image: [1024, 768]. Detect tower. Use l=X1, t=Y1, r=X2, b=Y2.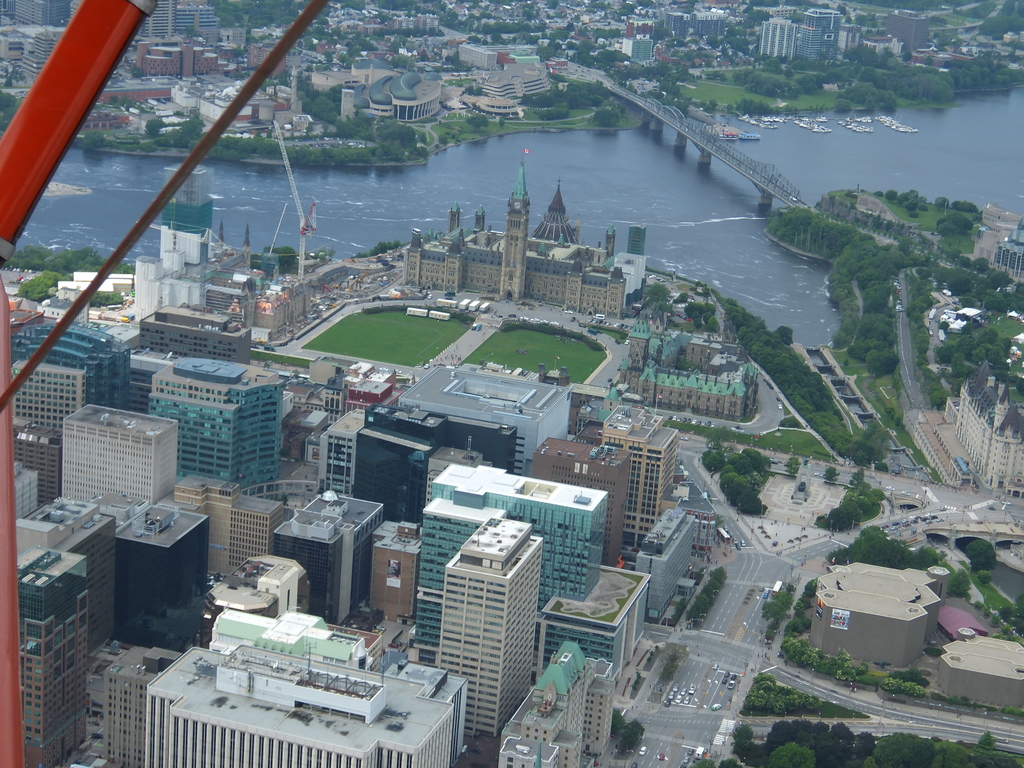
l=296, t=484, r=387, b=607.
